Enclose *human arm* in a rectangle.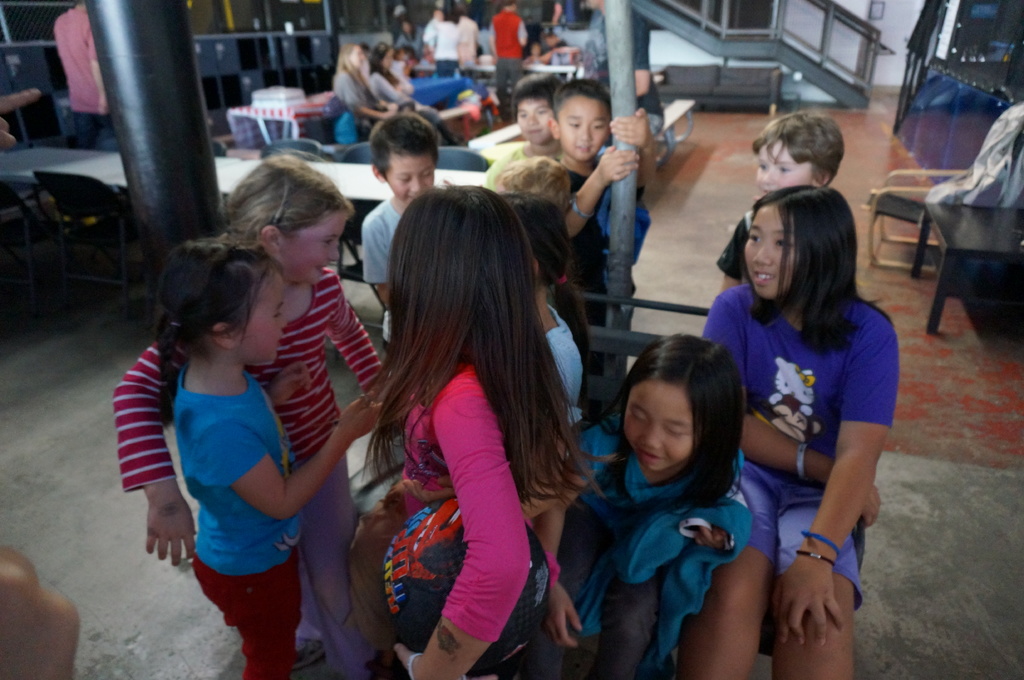
Rect(88, 26, 111, 118).
